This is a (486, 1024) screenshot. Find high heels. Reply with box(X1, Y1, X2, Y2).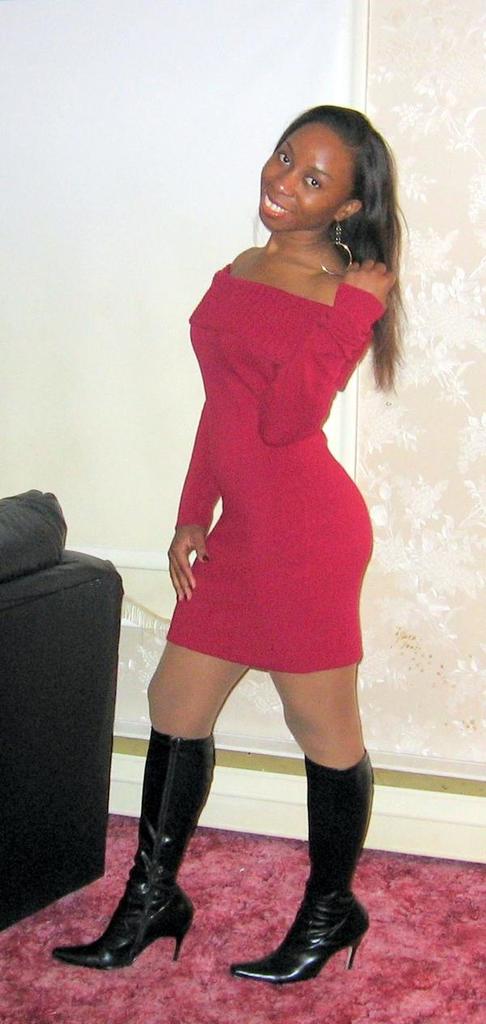
box(219, 690, 364, 1009).
